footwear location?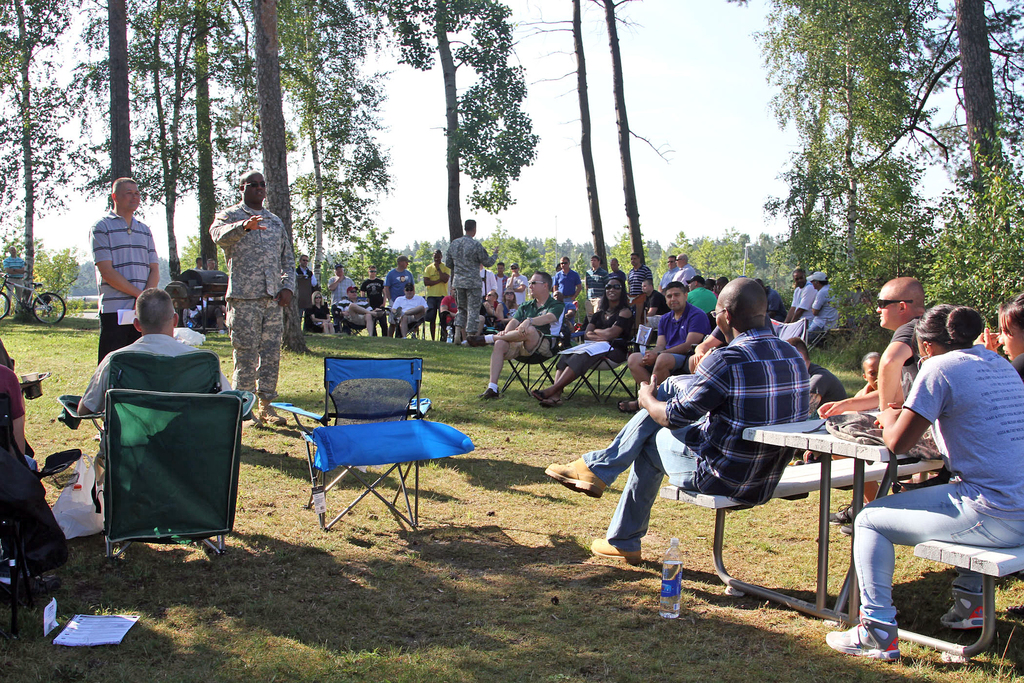
l=476, t=386, r=499, b=402
